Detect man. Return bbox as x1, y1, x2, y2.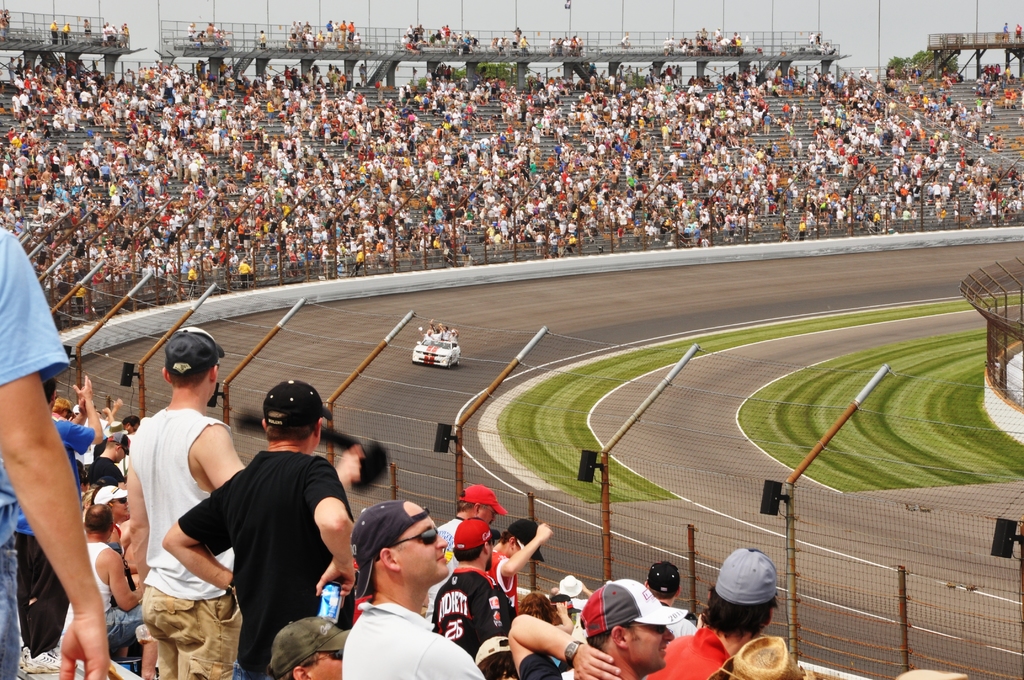
269, 618, 351, 679.
